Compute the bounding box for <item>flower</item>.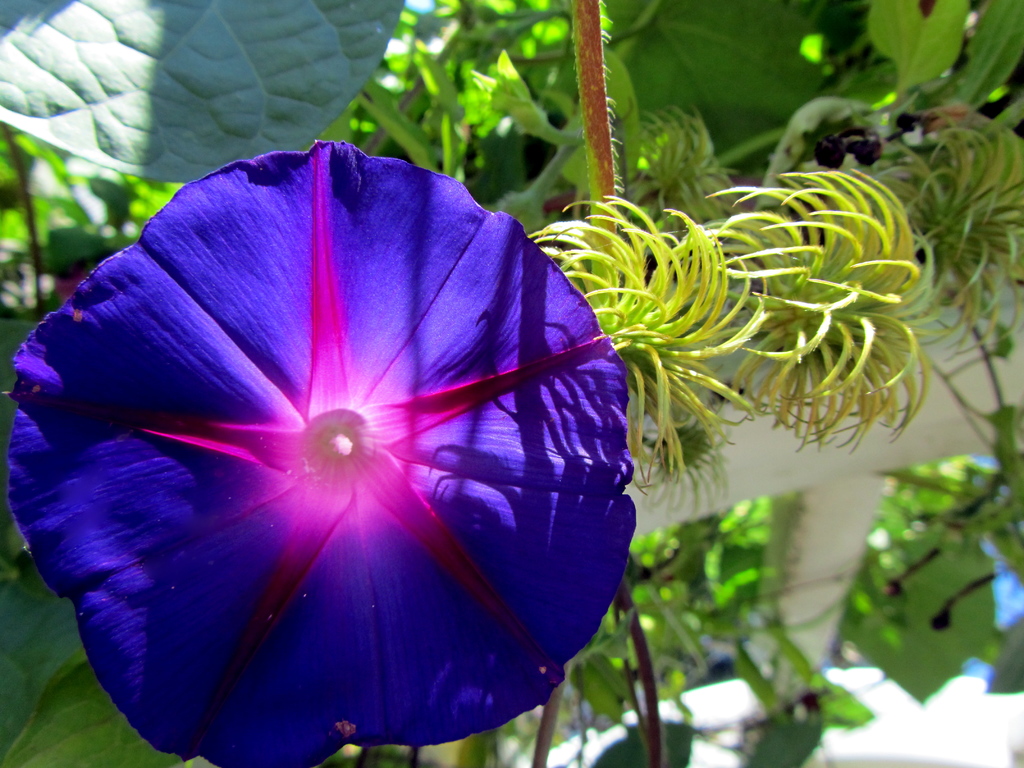
x1=14, y1=151, x2=609, y2=767.
